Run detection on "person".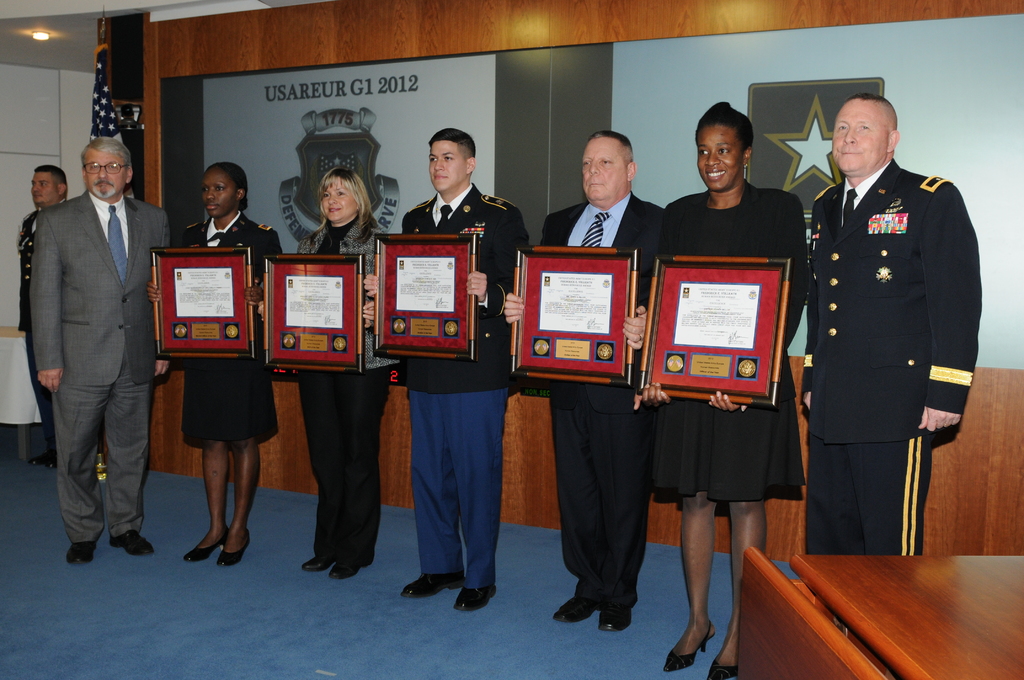
Result: [x1=792, y1=92, x2=983, y2=579].
